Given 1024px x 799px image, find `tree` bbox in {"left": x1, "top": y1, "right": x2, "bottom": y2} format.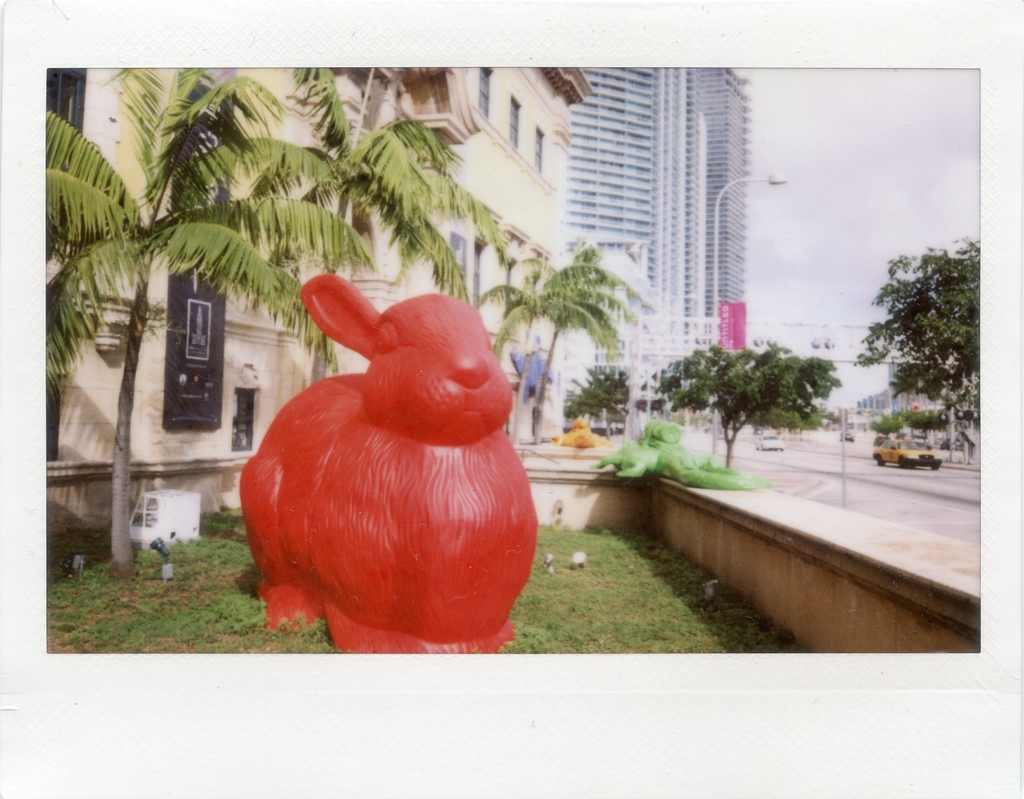
{"left": 236, "top": 62, "right": 514, "bottom": 382}.
